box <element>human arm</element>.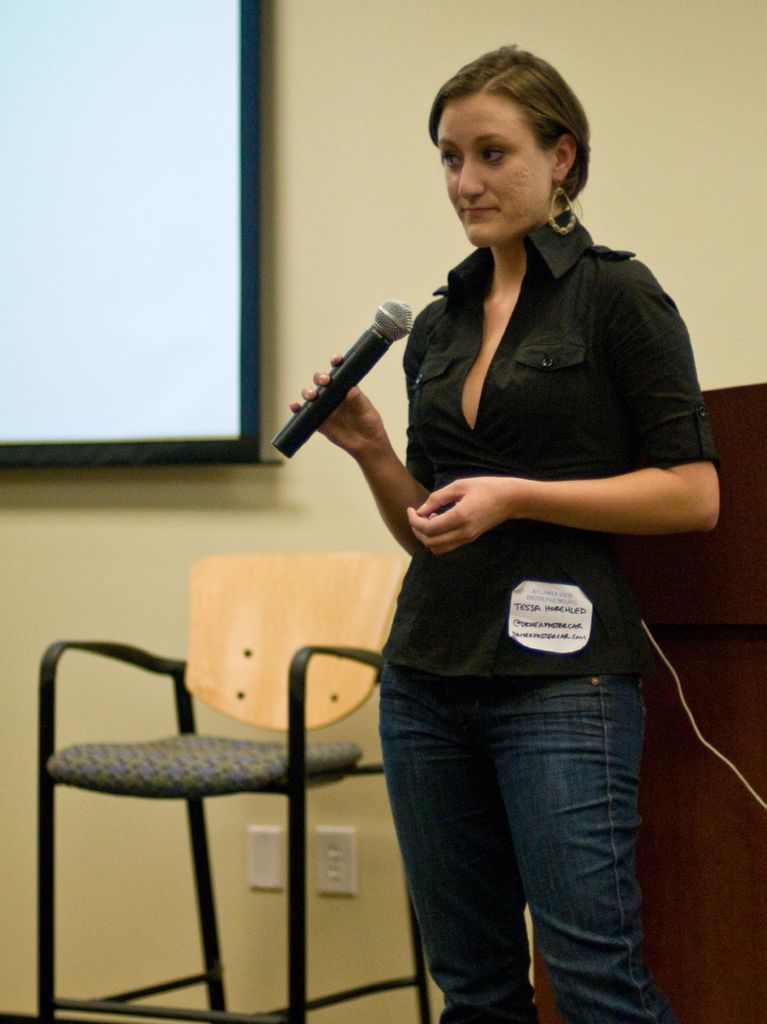
bbox=[298, 282, 435, 561].
